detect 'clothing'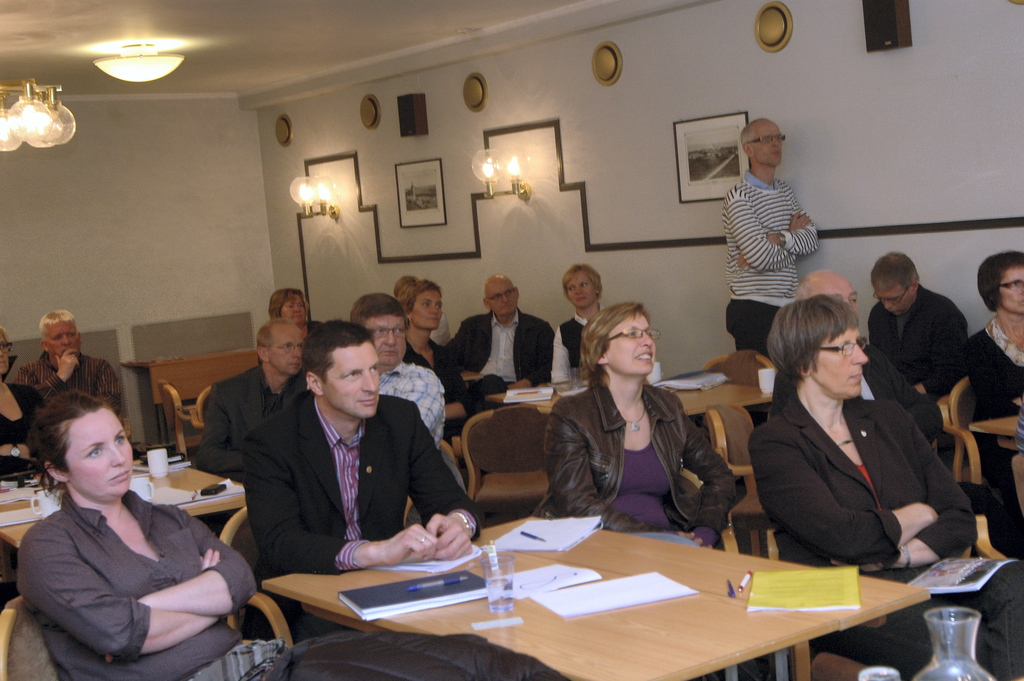
<region>407, 339, 502, 434</region>
